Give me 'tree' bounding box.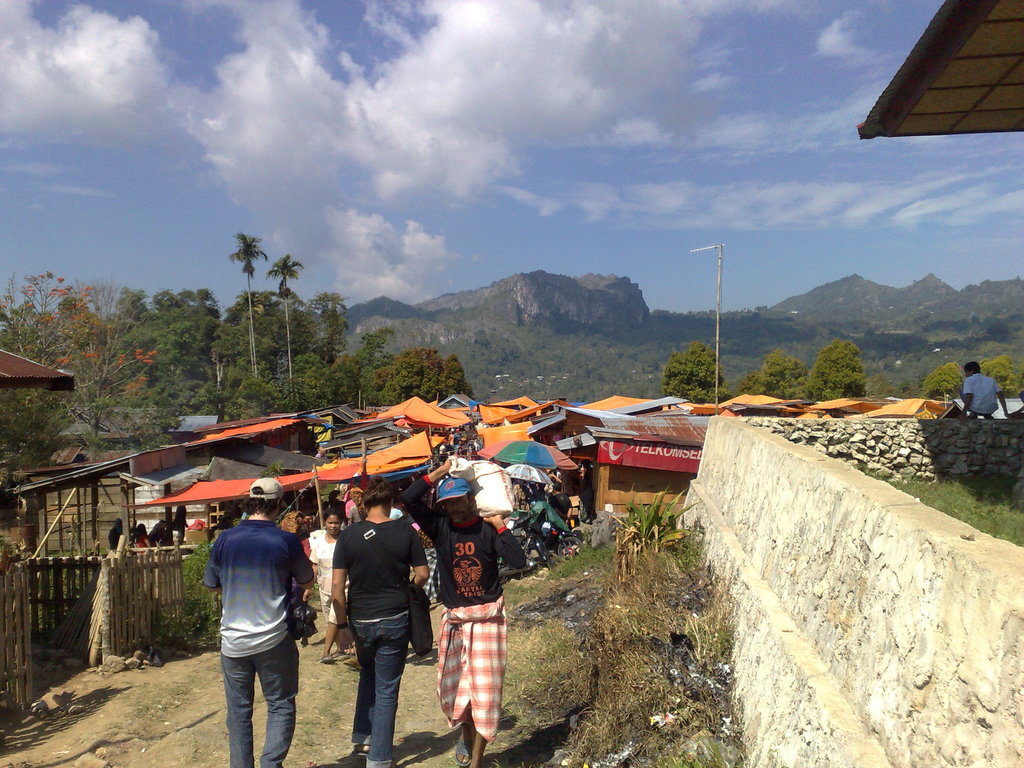
740,352,805,407.
